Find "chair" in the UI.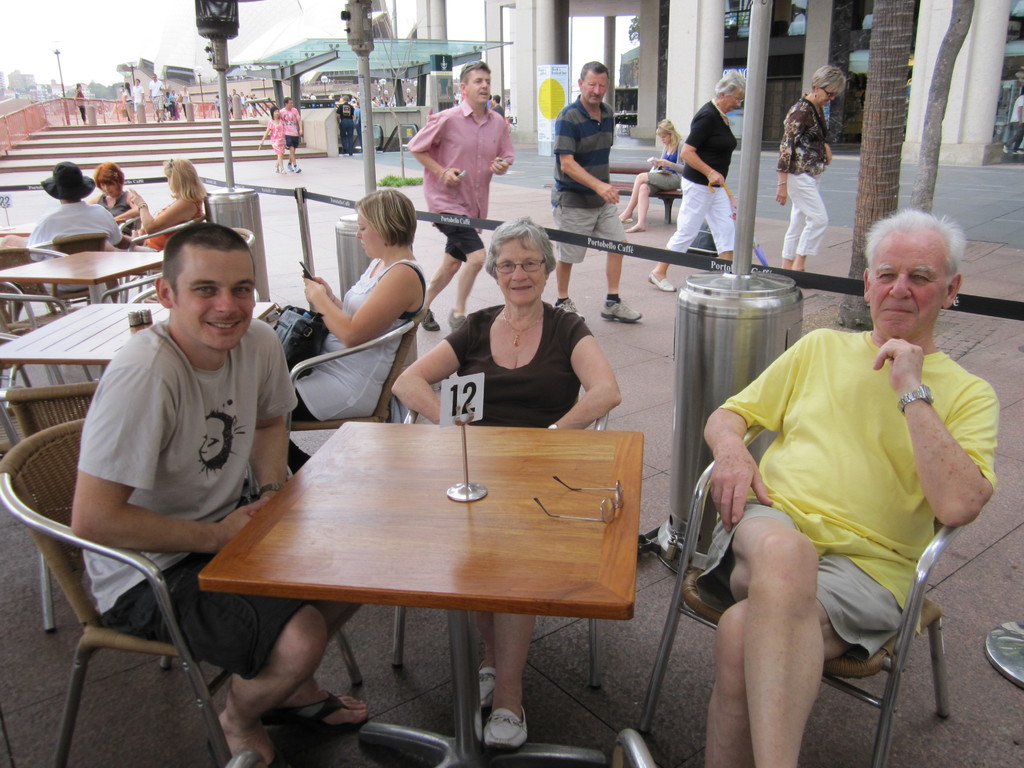
UI element at 386, 406, 609, 692.
